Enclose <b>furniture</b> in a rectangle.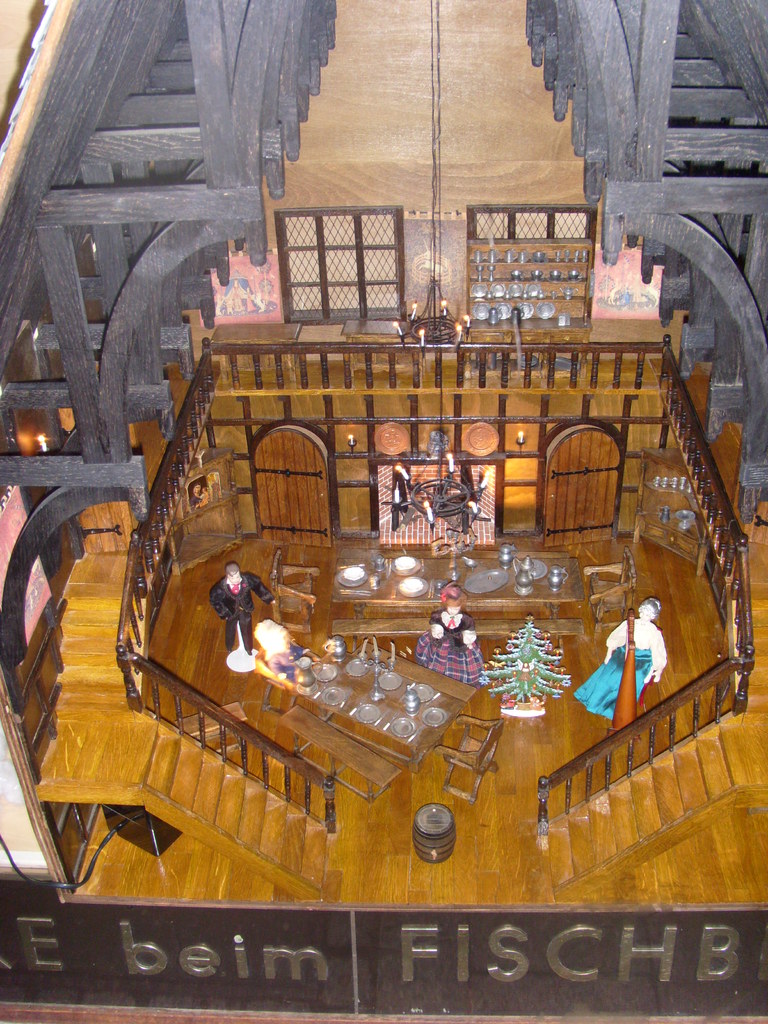
crop(301, 650, 456, 766).
